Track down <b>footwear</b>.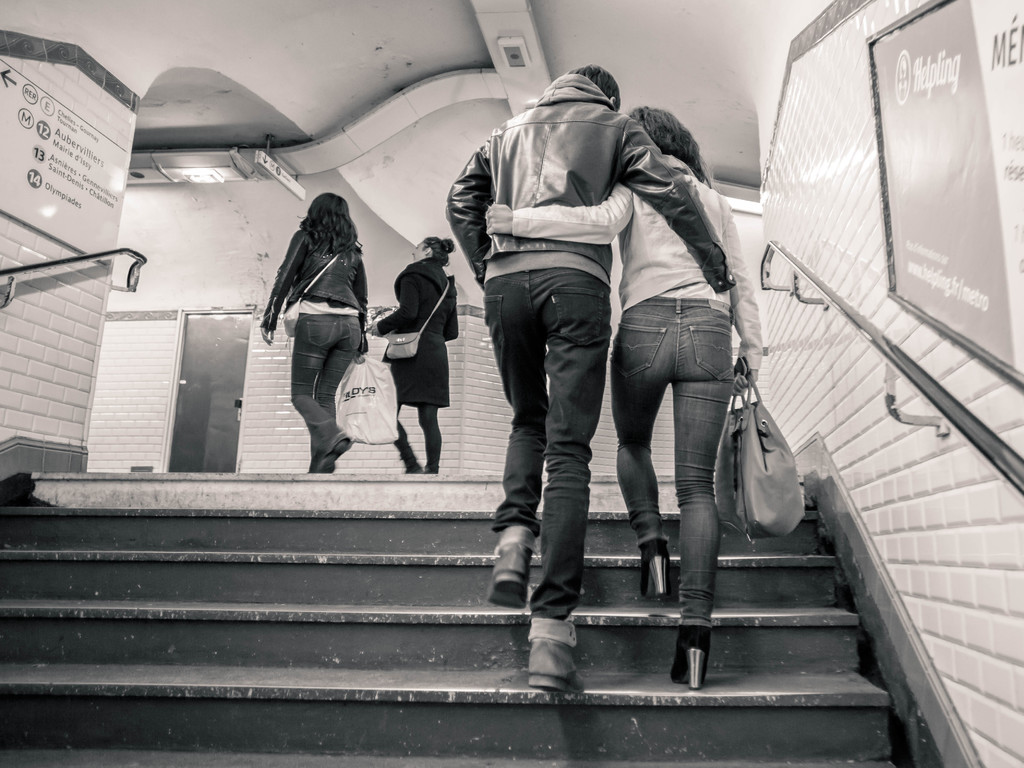
Tracked to box(312, 438, 353, 474).
